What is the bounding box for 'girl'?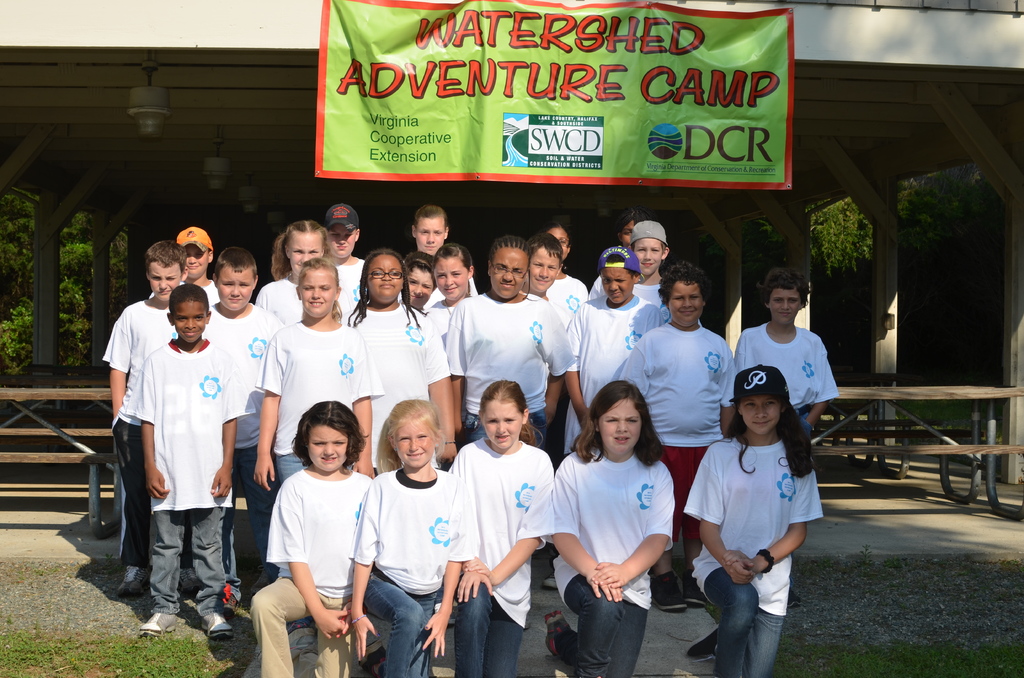
select_region(678, 366, 821, 677).
